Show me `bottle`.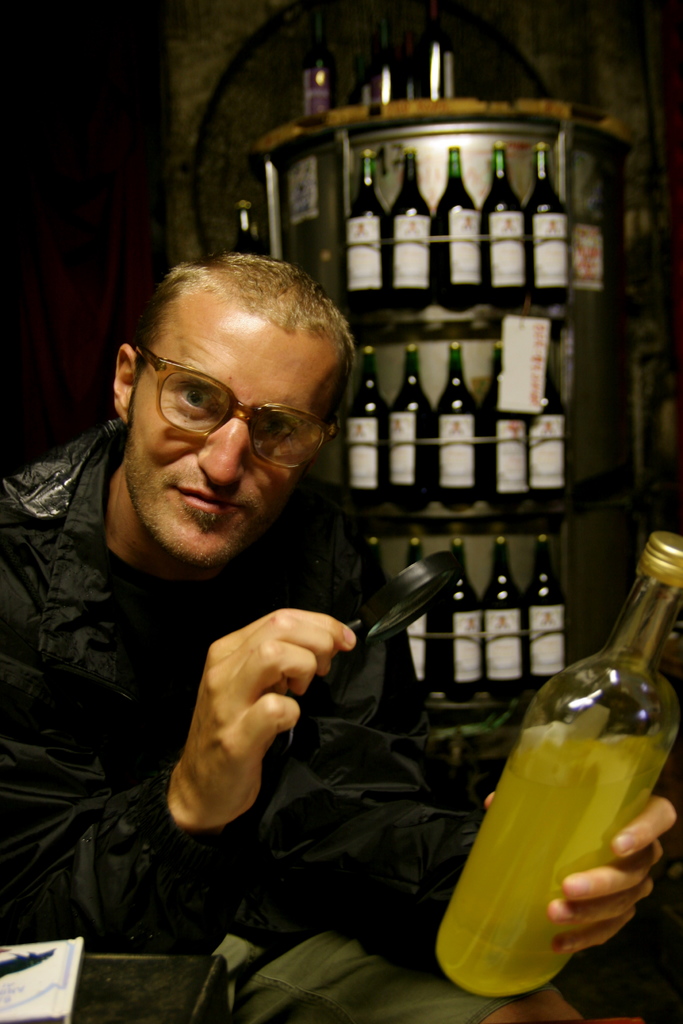
`bottle` is here: 343, 146, 390, 293.
